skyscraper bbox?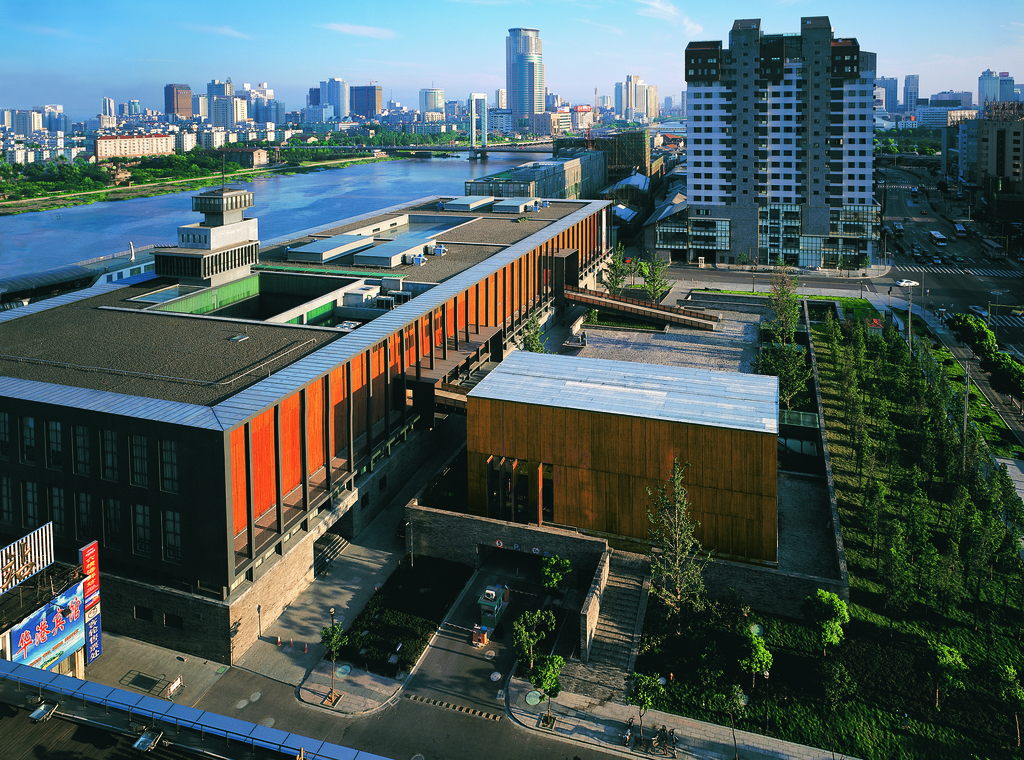
pyautogui.locateOnScreen(904, 70, 918, 116)
